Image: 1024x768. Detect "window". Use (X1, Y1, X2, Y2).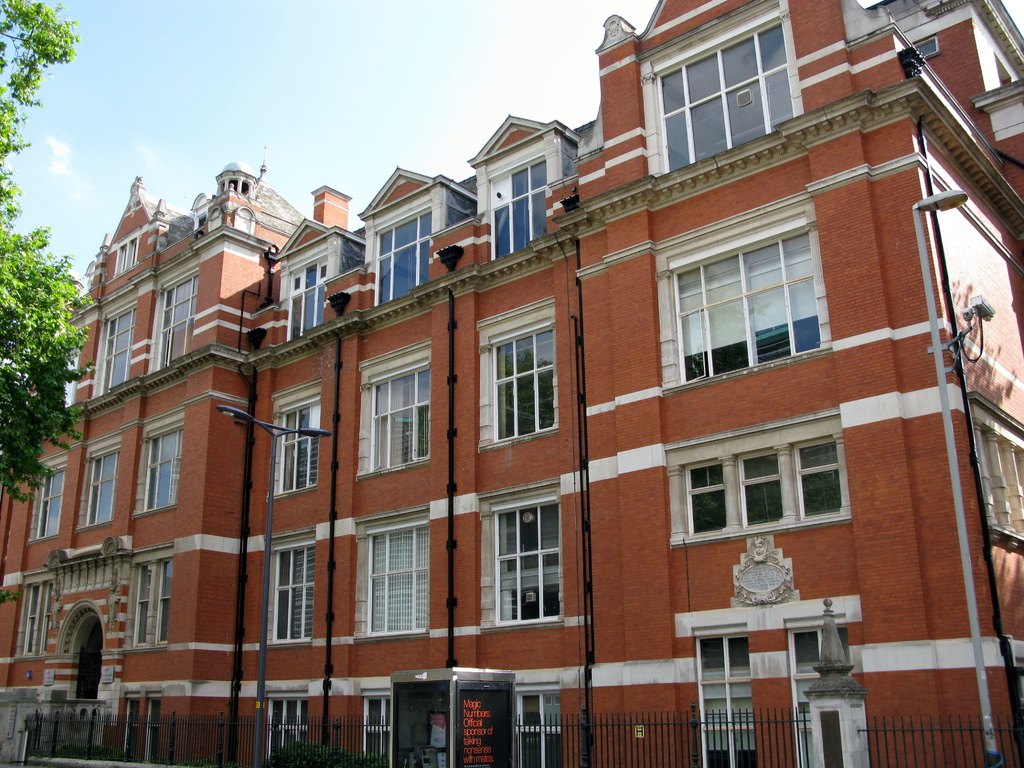
(362, 687, 394, 767).
